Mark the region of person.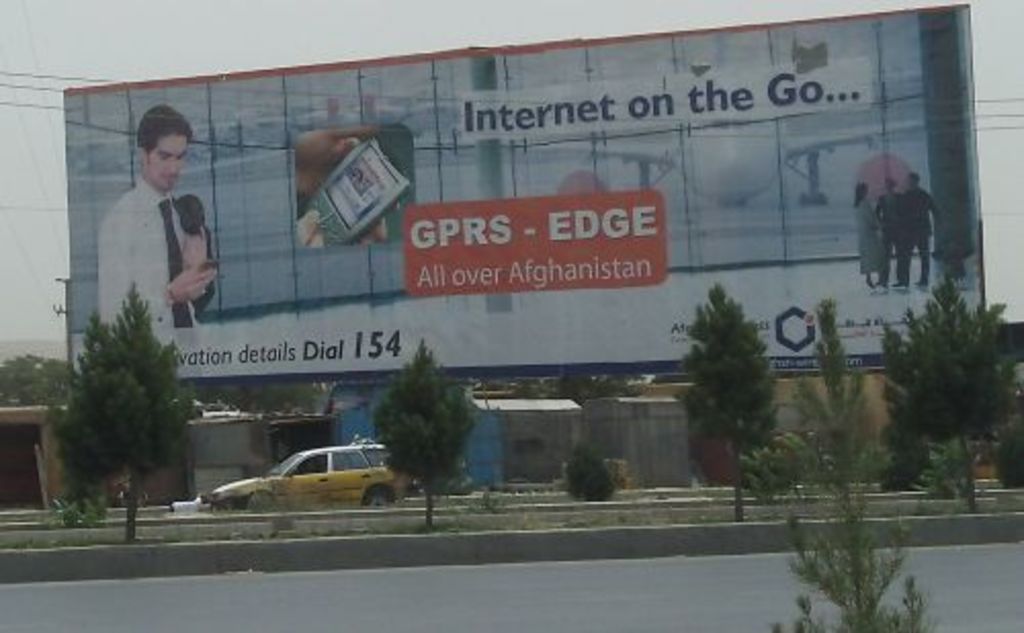
Region: l=858, t=184, r=883, b=299.
